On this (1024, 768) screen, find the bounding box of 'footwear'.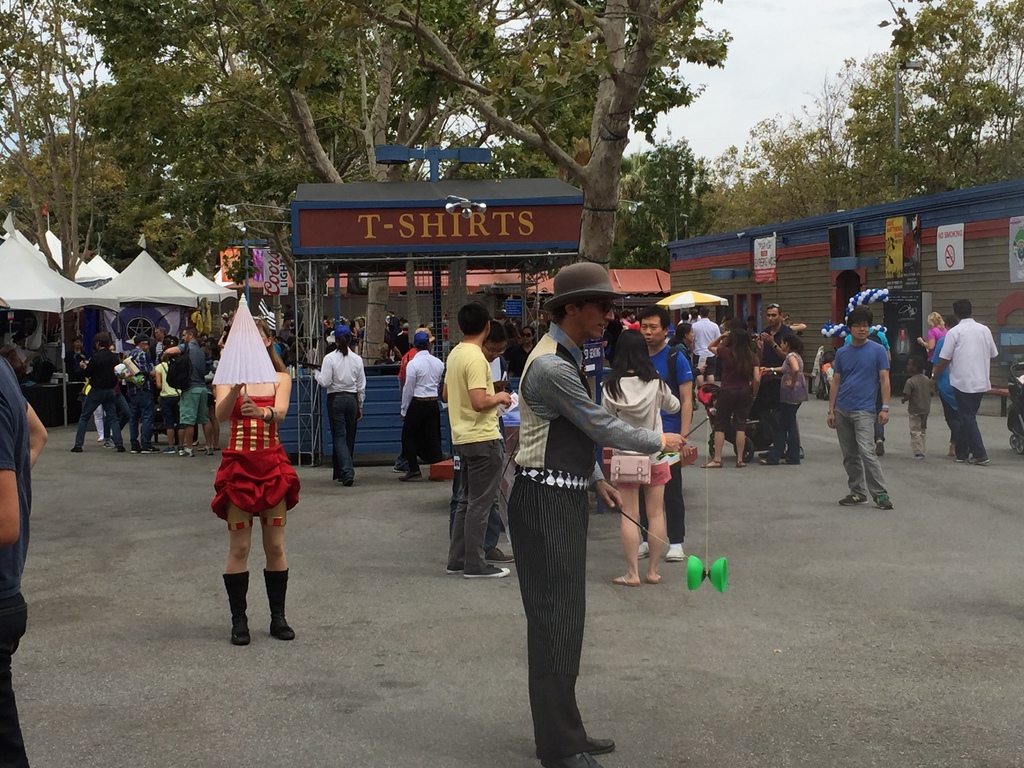
Bounding box: bbox=[184, 447, 193, 457].
